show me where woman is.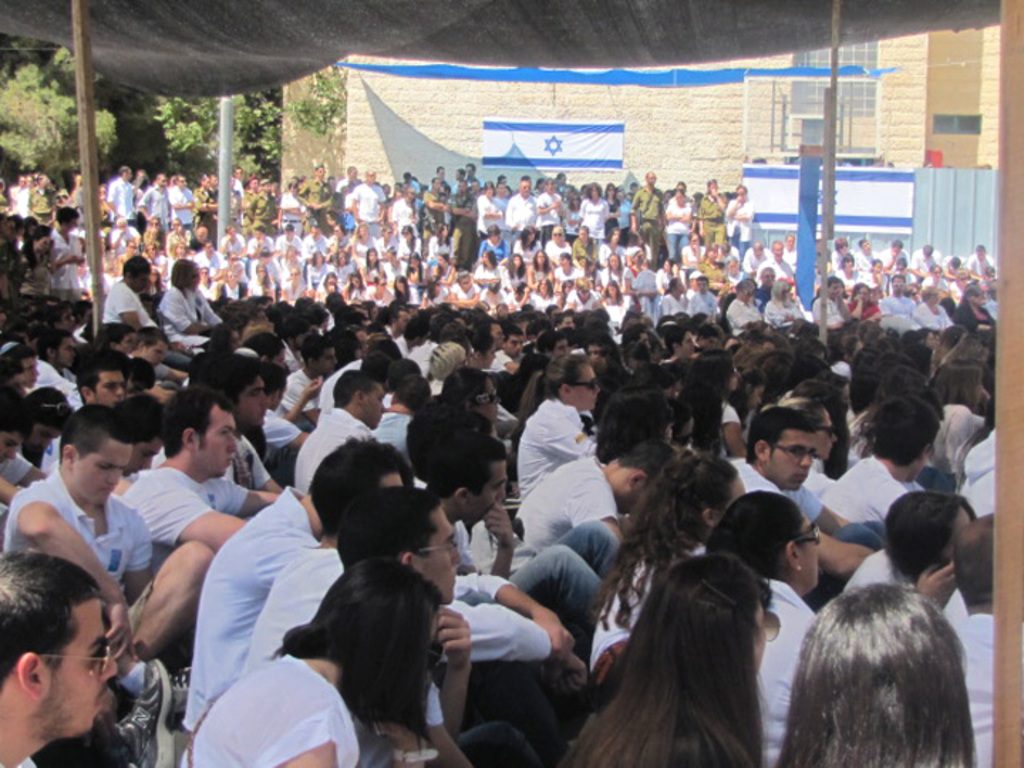
woman is at bbox=(137, 245, 168, 283).
